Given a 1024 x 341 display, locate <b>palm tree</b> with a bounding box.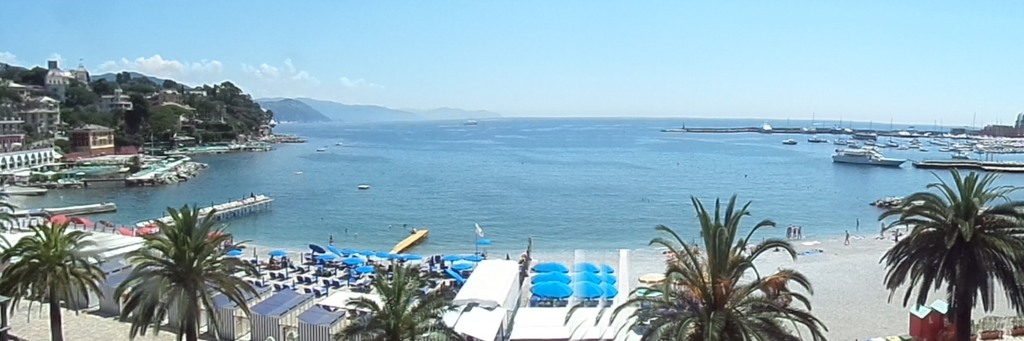
Located: [x1=119, y1=199, x2=253, y2=340].
